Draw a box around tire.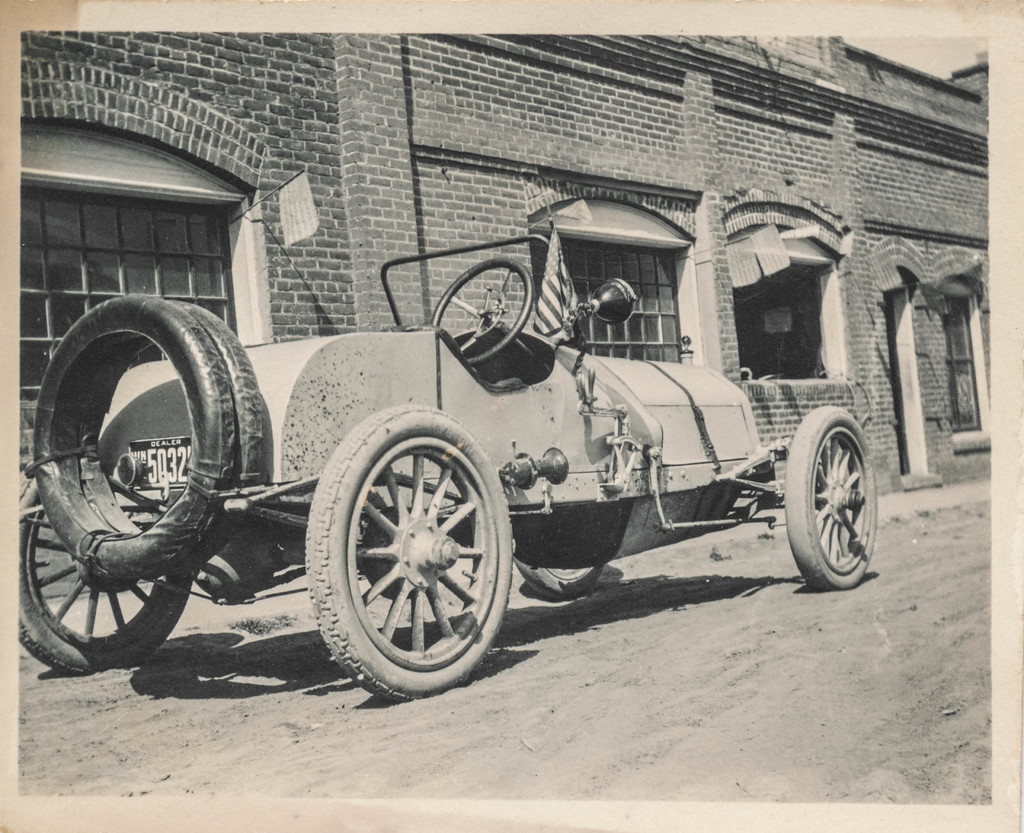
[x1=33, y1=295, x2=233, y2=581].
